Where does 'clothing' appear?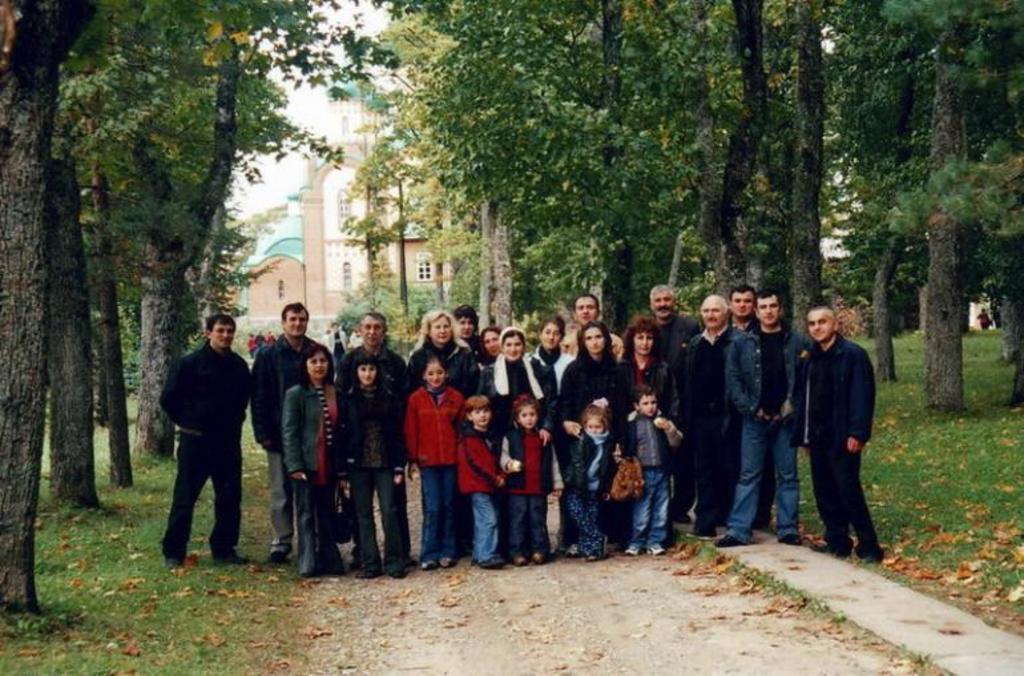
Appears at left=648, top=310, right=705, bottom=514.
